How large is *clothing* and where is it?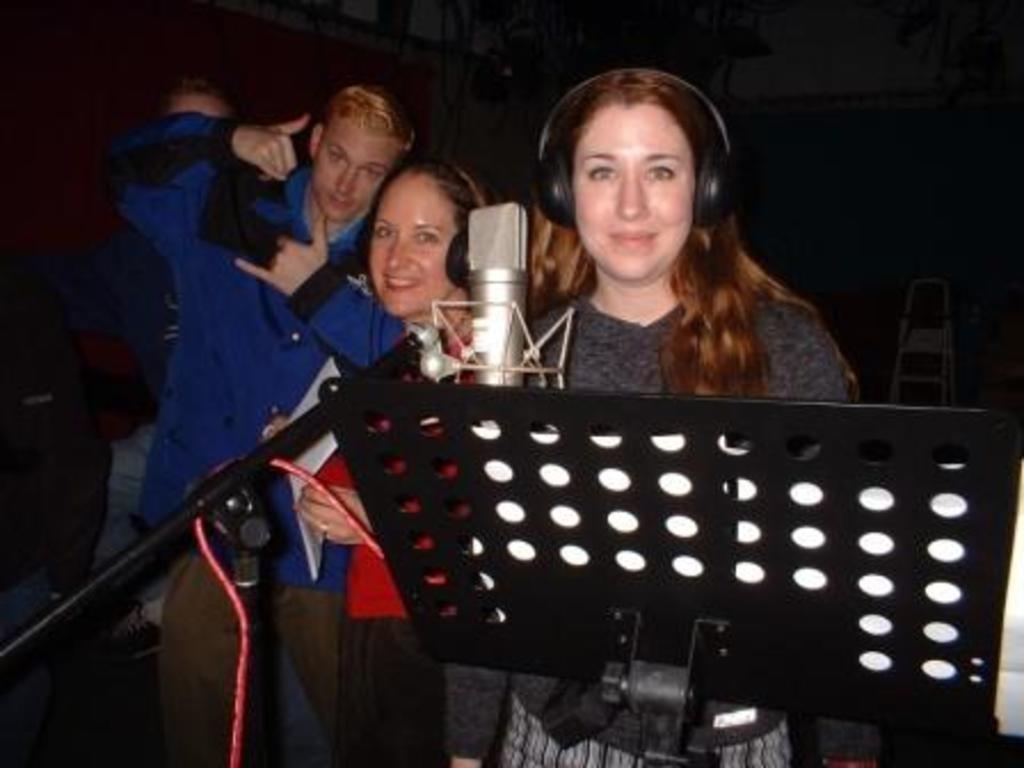
Bounding box: <bbox>82, 222, 181, 631</bbox>.
